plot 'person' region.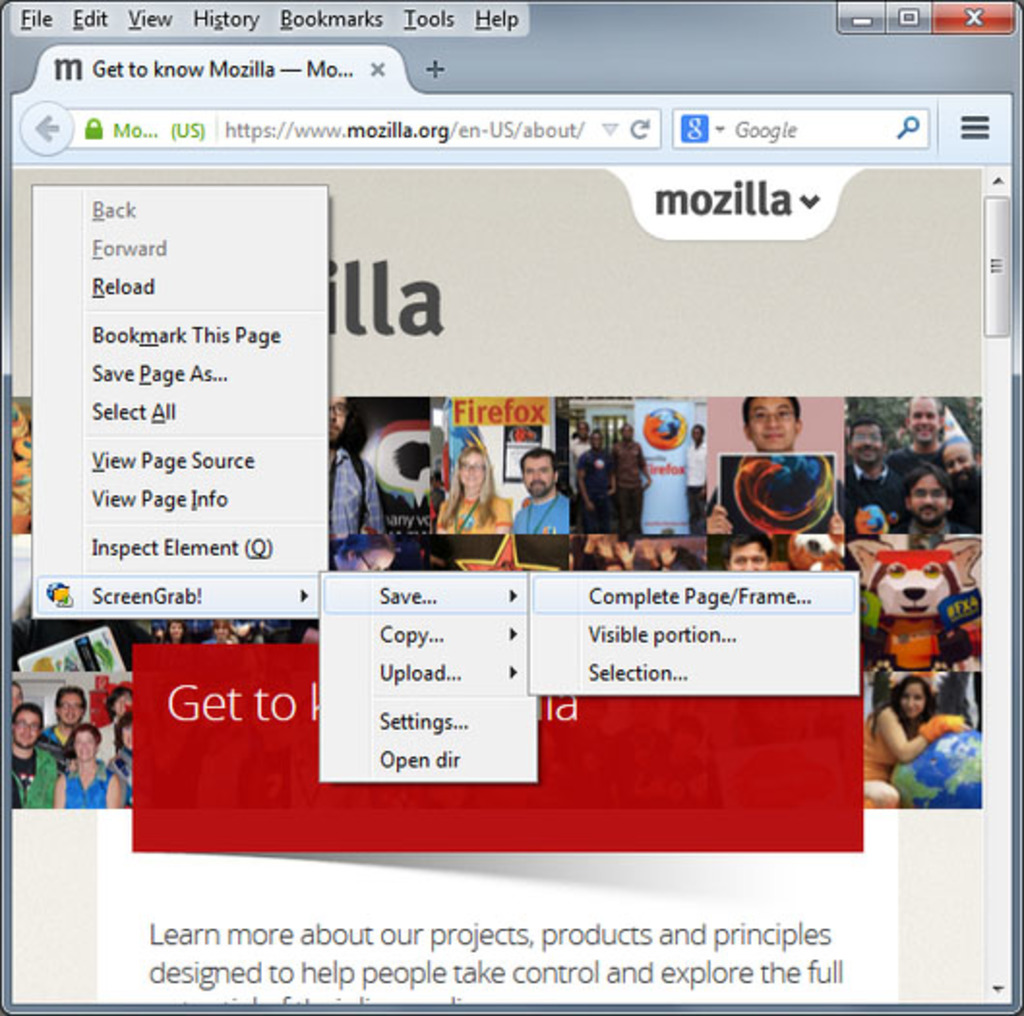
Plotted at (x1=606, y1=420, x2=652, y2=528).
